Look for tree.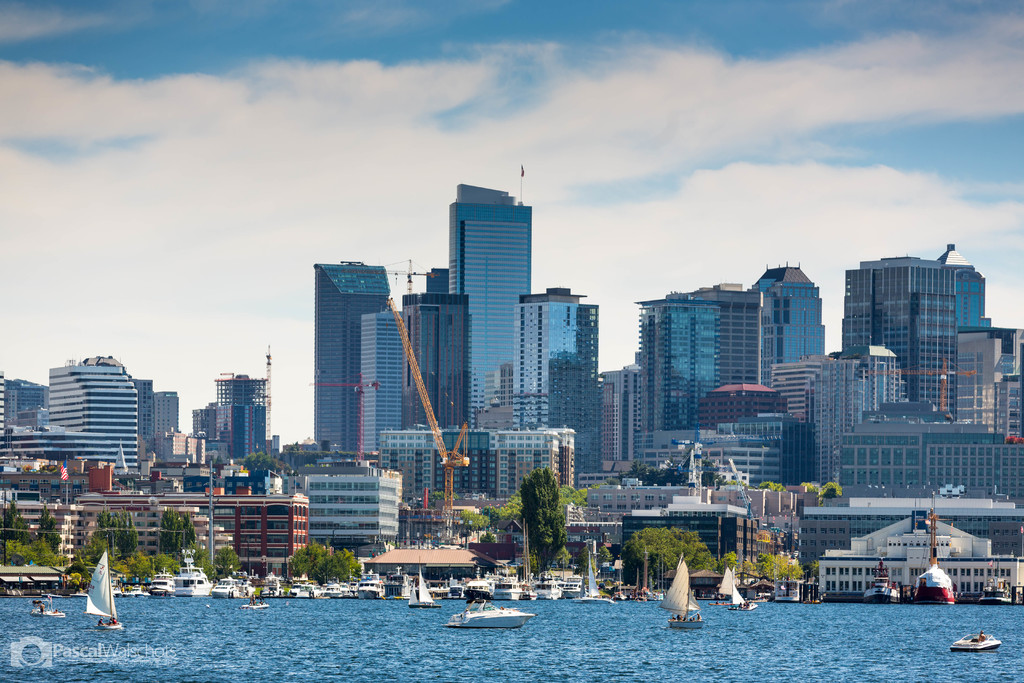
Found: 0/499/32/558.
